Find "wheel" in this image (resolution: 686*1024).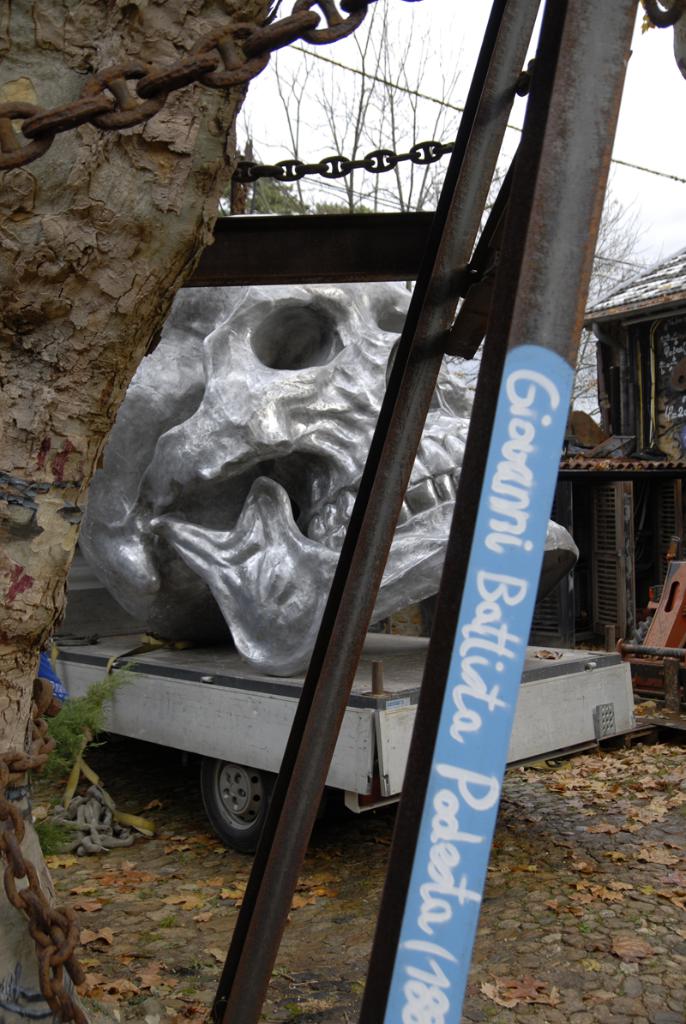
box(190, 753, 270, 857).
